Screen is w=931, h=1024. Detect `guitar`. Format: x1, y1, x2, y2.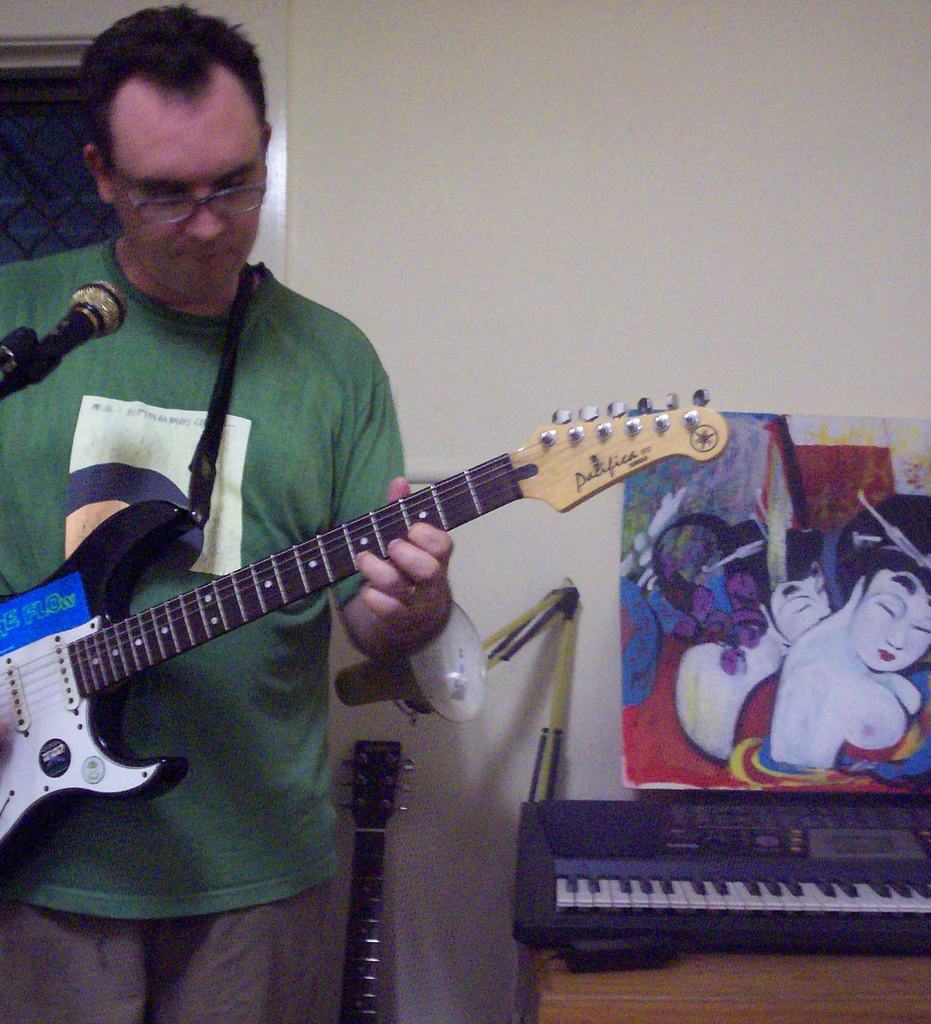
334, 736, 430, 1016.
